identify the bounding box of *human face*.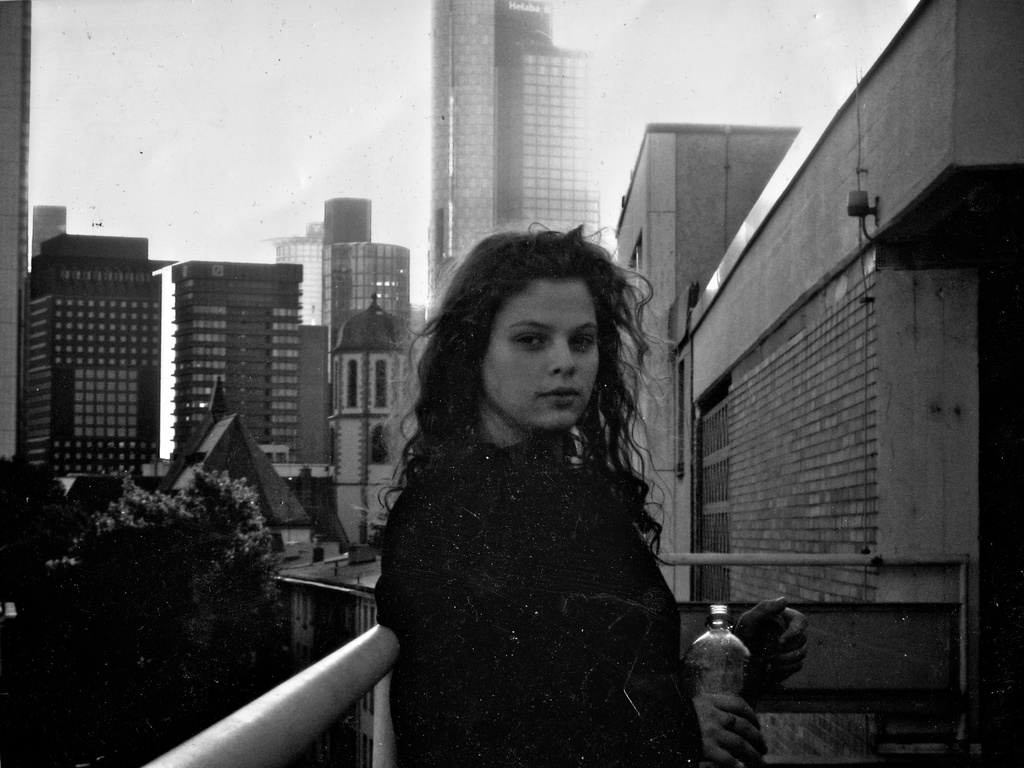
left=480, top=273, right=602, bottom=431.
